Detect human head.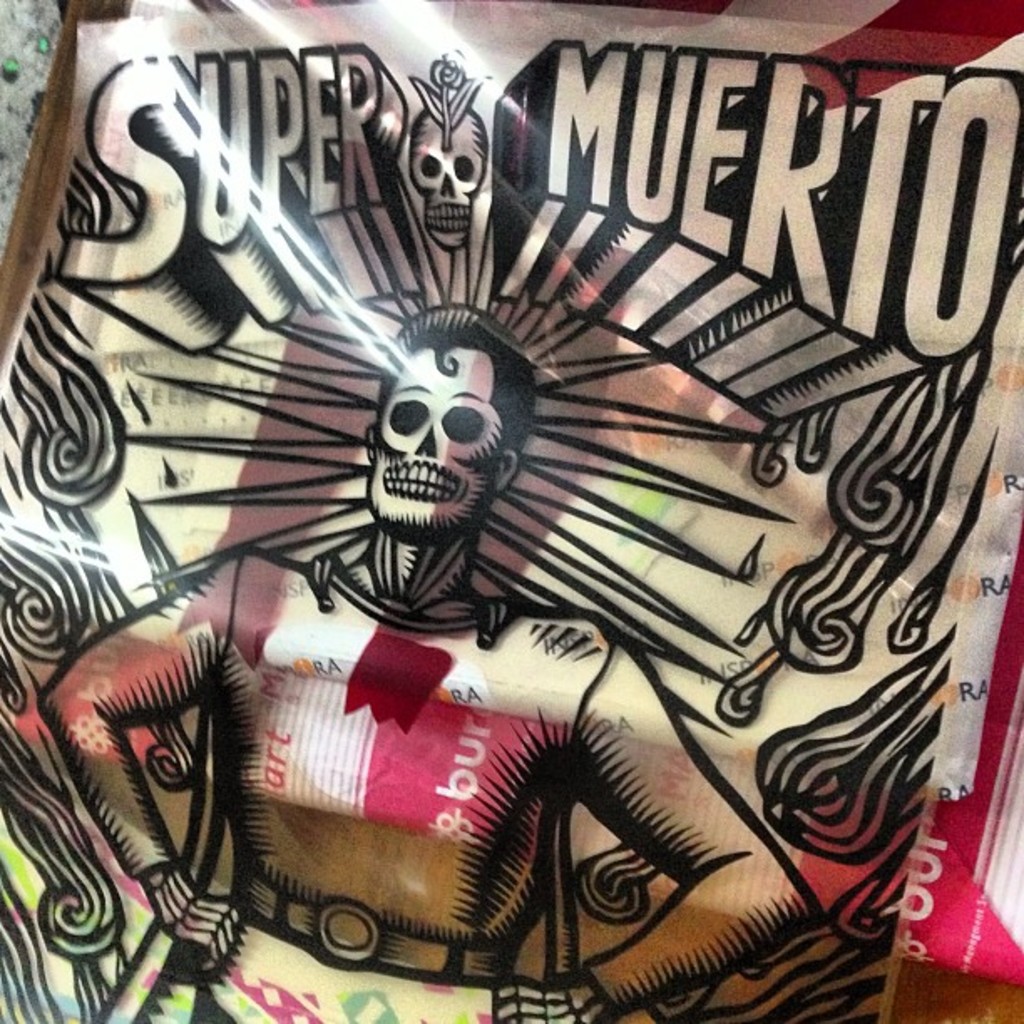
Detected at 407, 104, 489, 254.
